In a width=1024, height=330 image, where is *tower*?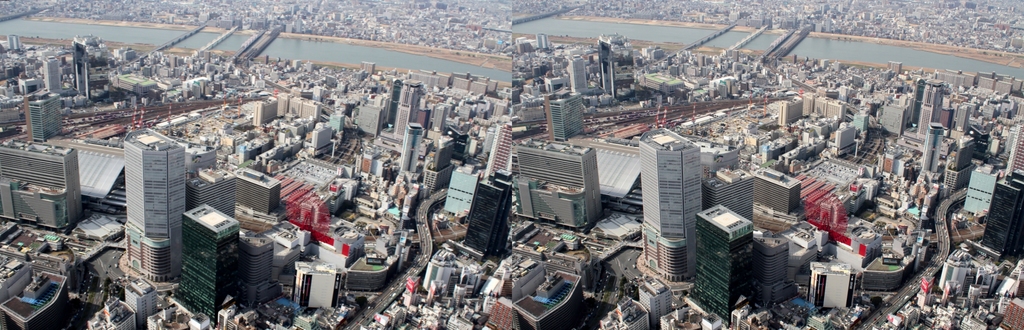
l=804, t=261, r=849, b=313.
